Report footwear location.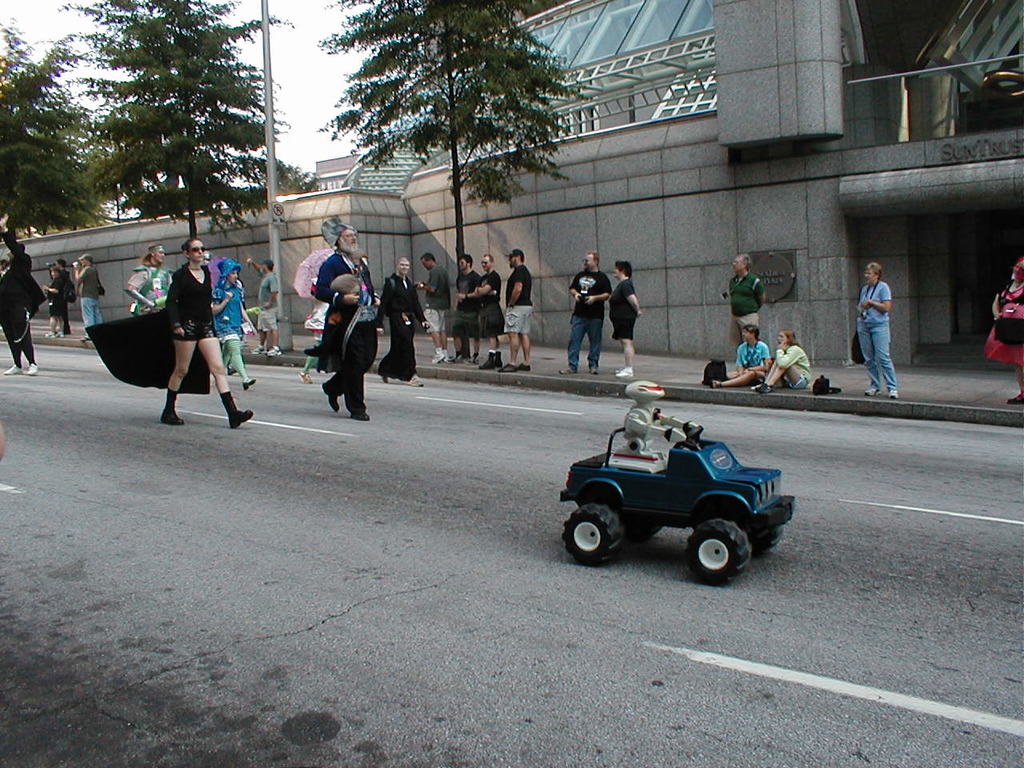
Report: 409:374:426:386.
